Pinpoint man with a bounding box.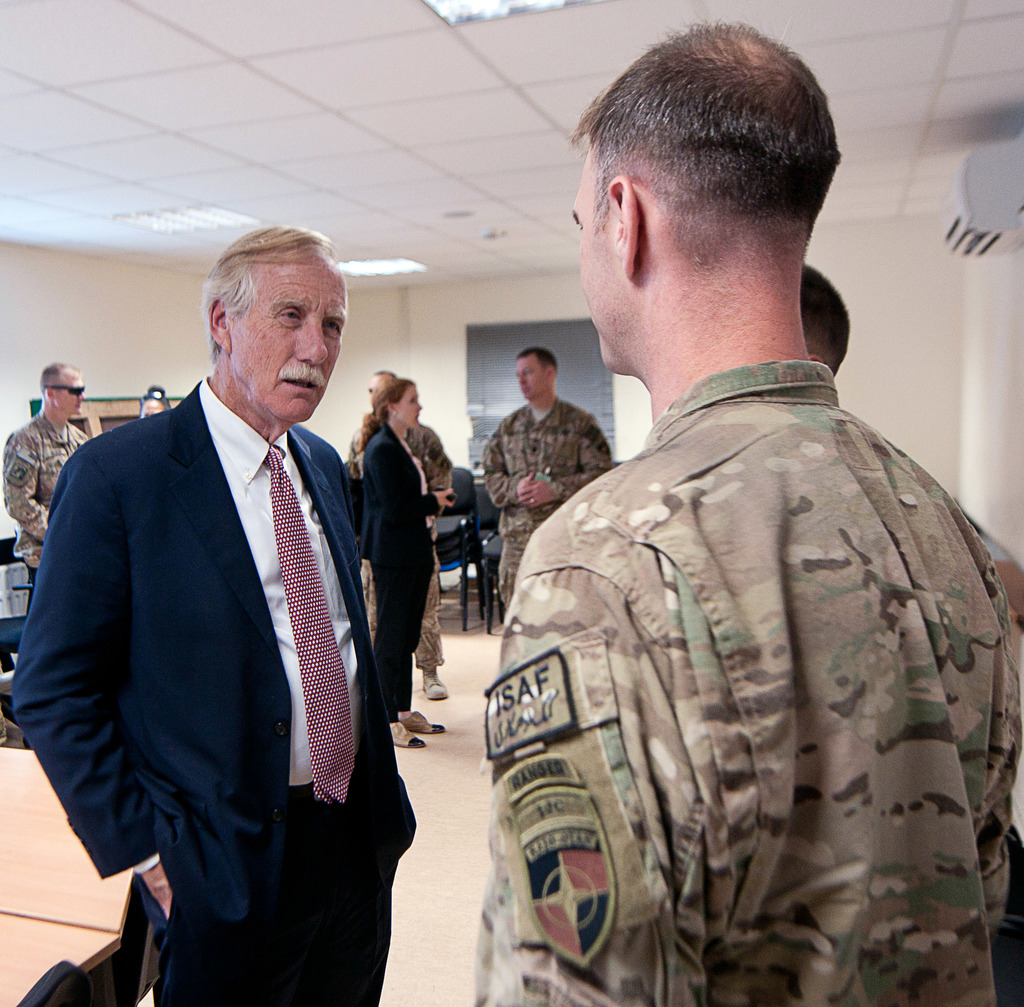
box(486, 348, 609, 609).
